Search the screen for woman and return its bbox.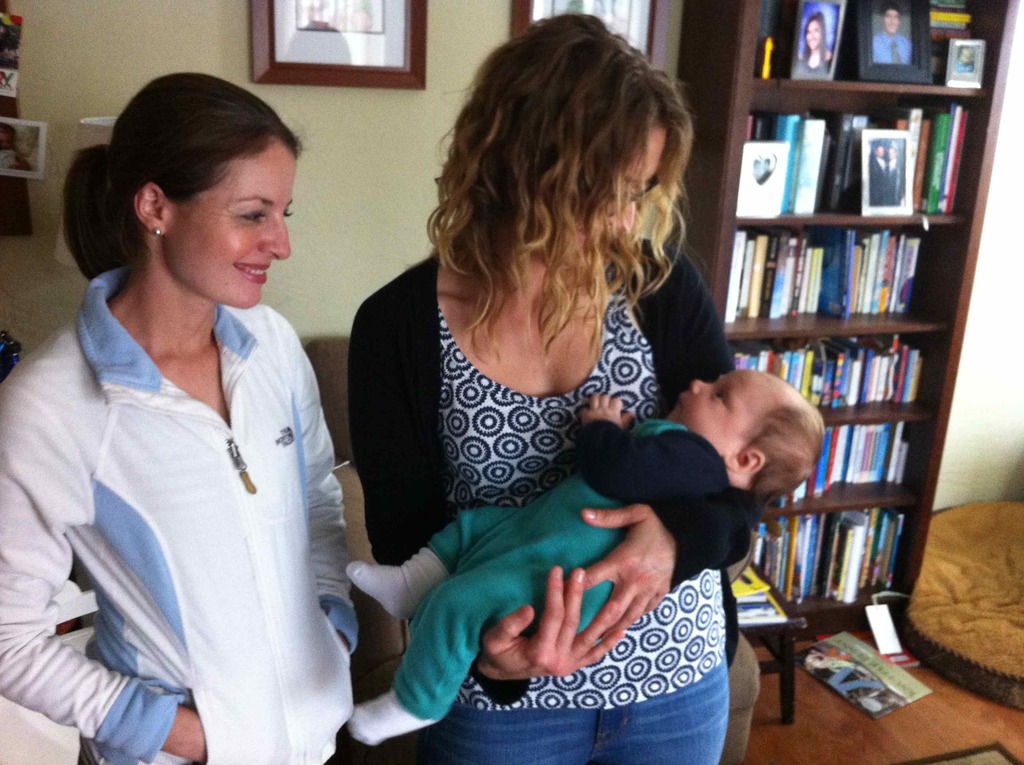
Found: 794/13/836/87.
